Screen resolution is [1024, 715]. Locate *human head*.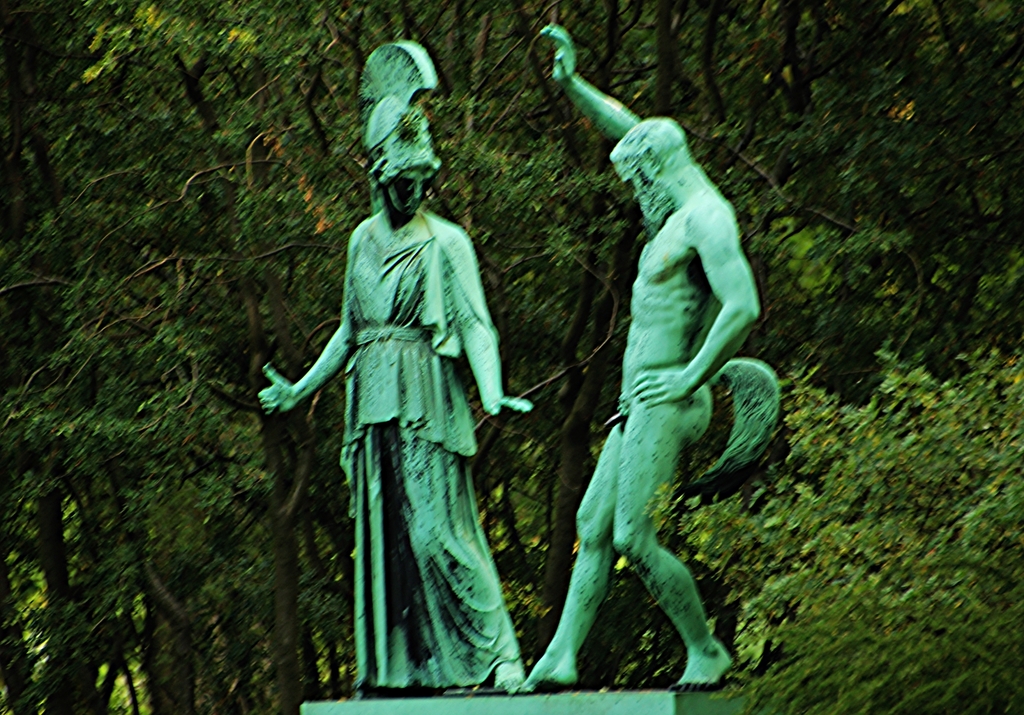
(372,117,442,218).
